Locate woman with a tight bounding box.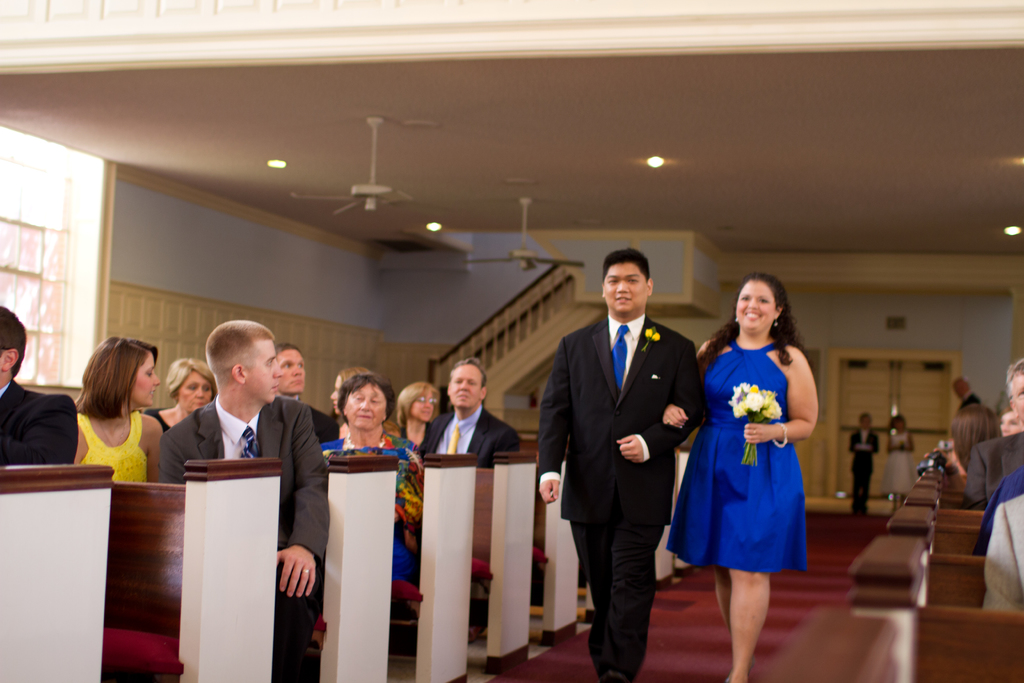
380,380,446,456.
